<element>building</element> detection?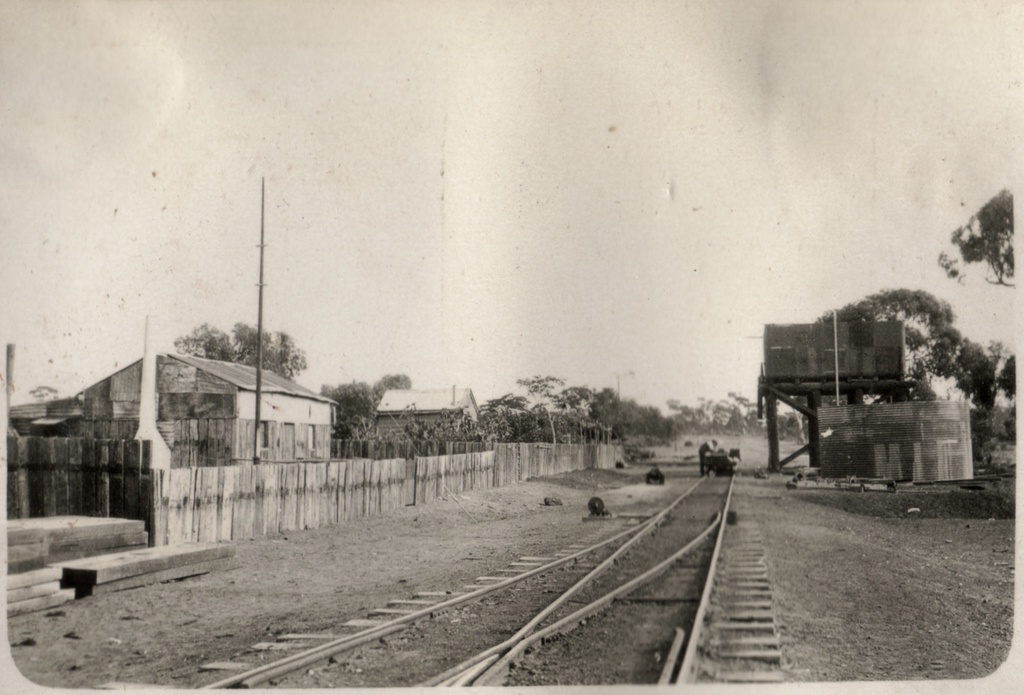
x1=68, y1=359, x2=335, y2=468
